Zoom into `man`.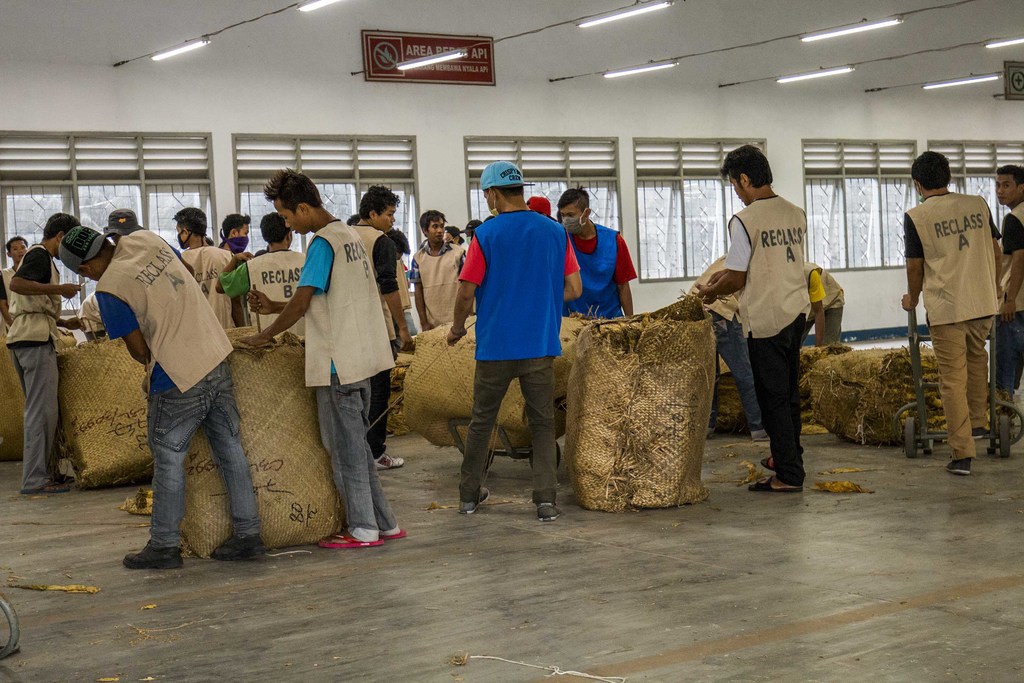
Zoom target: pyautogui.locateOnScreen(448, 226, 464, 242).
